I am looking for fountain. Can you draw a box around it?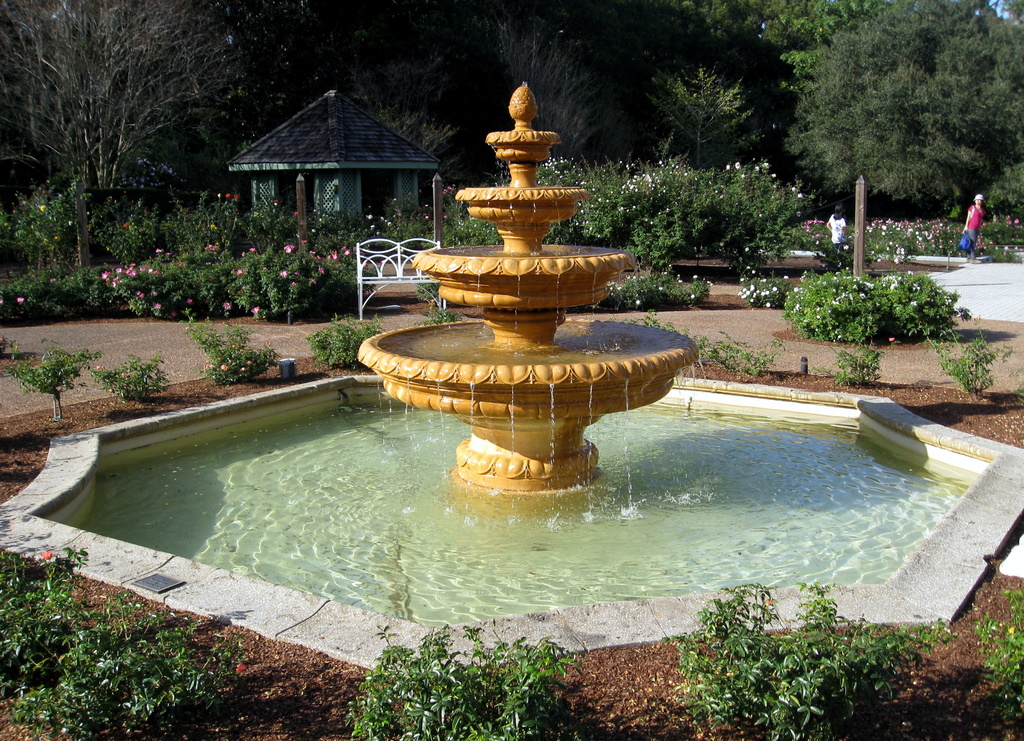
Sure, the bounding box is box=[396, 113, 676, 532].
